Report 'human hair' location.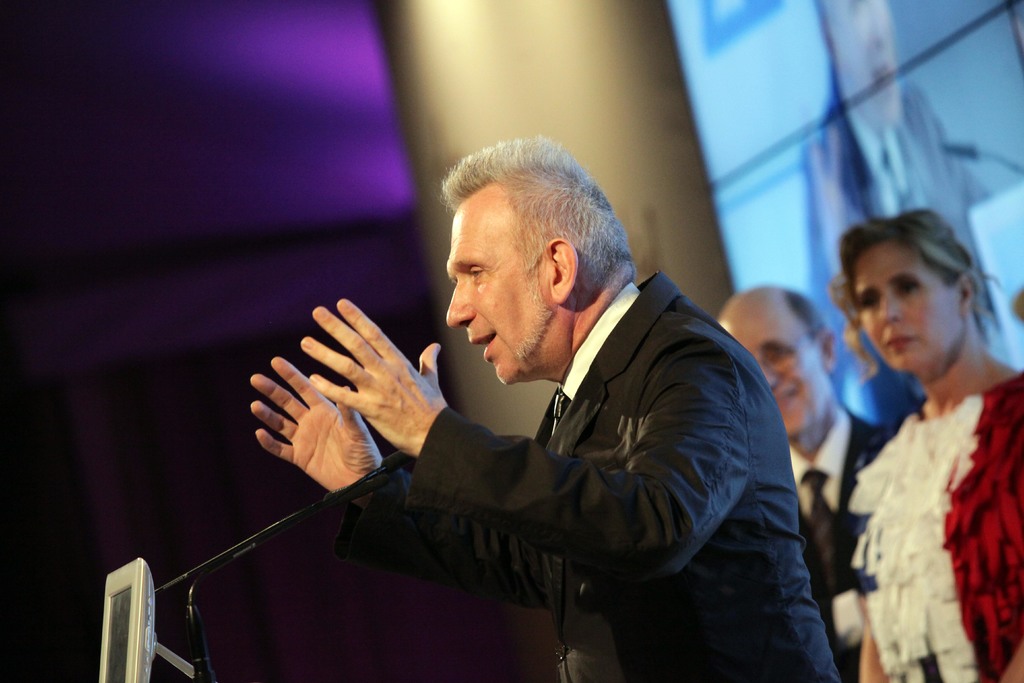
Report: bbox=[826, 210, 1002, 383].
